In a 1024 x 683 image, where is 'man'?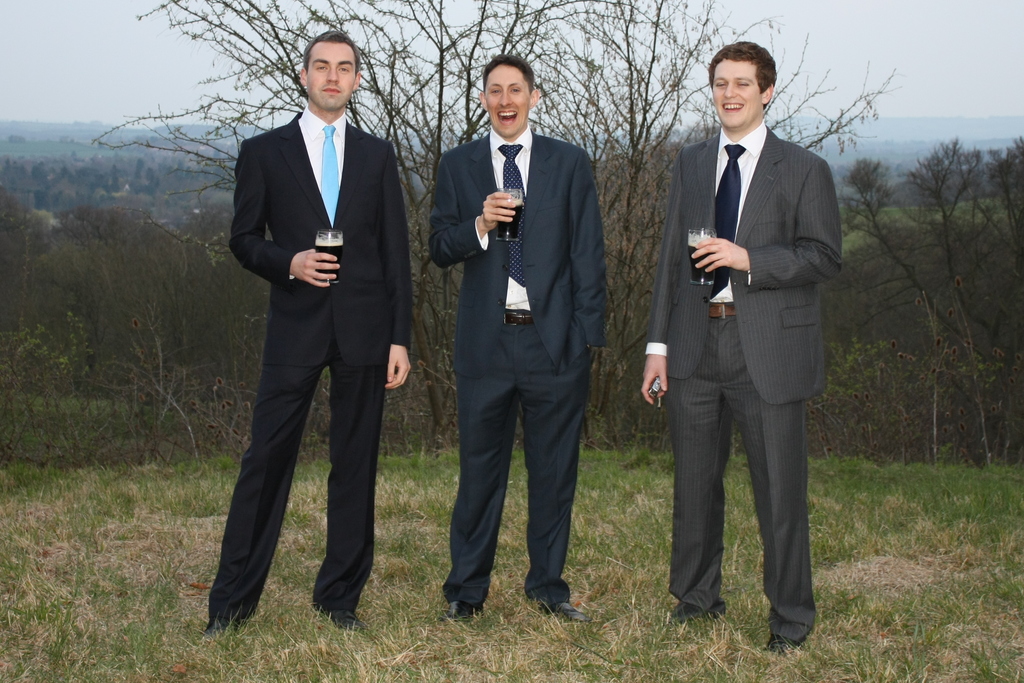
rect(427, 51, 616, 626).
